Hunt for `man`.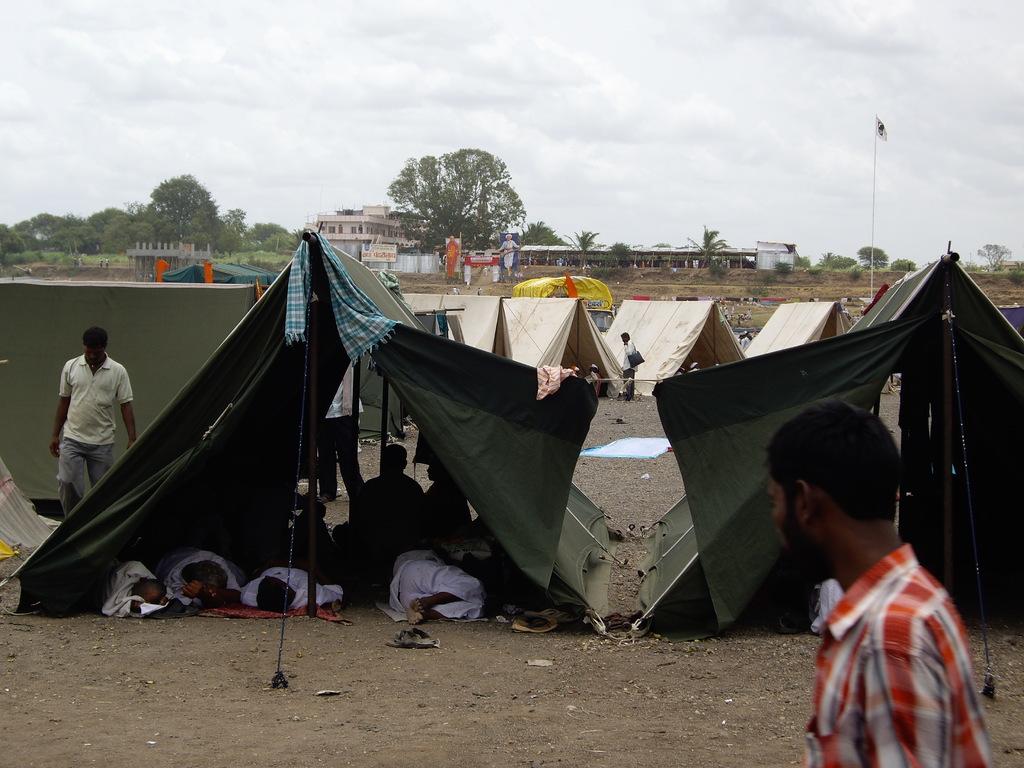
Hunted down at (237, 561, 346, 614).
